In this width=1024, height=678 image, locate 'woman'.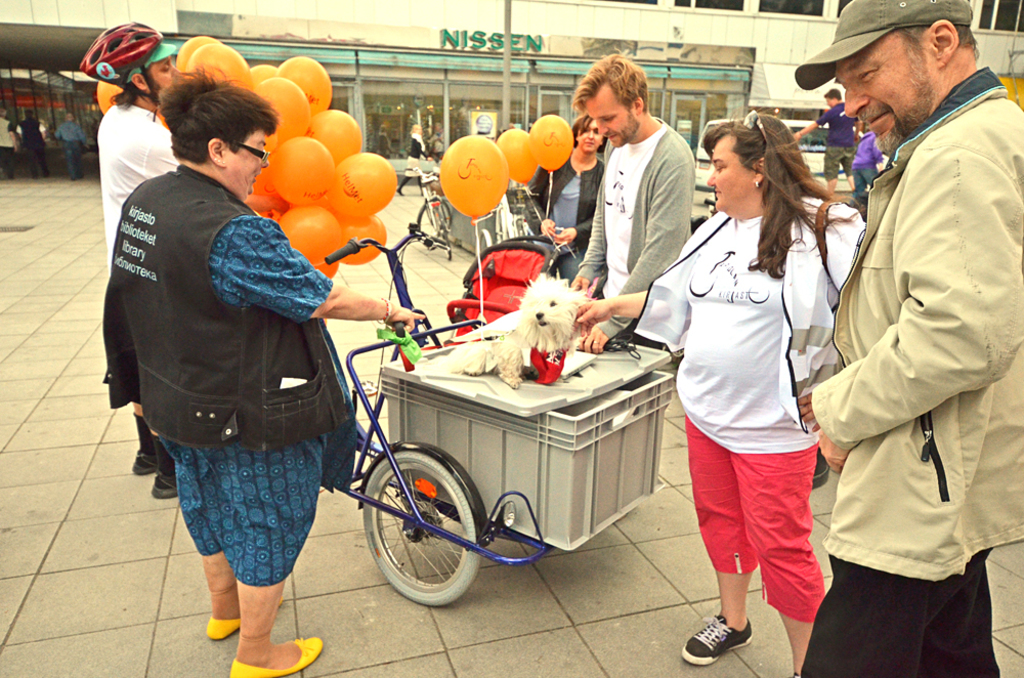
Bounding box: <region>658, 114, 864, 664</region>.
